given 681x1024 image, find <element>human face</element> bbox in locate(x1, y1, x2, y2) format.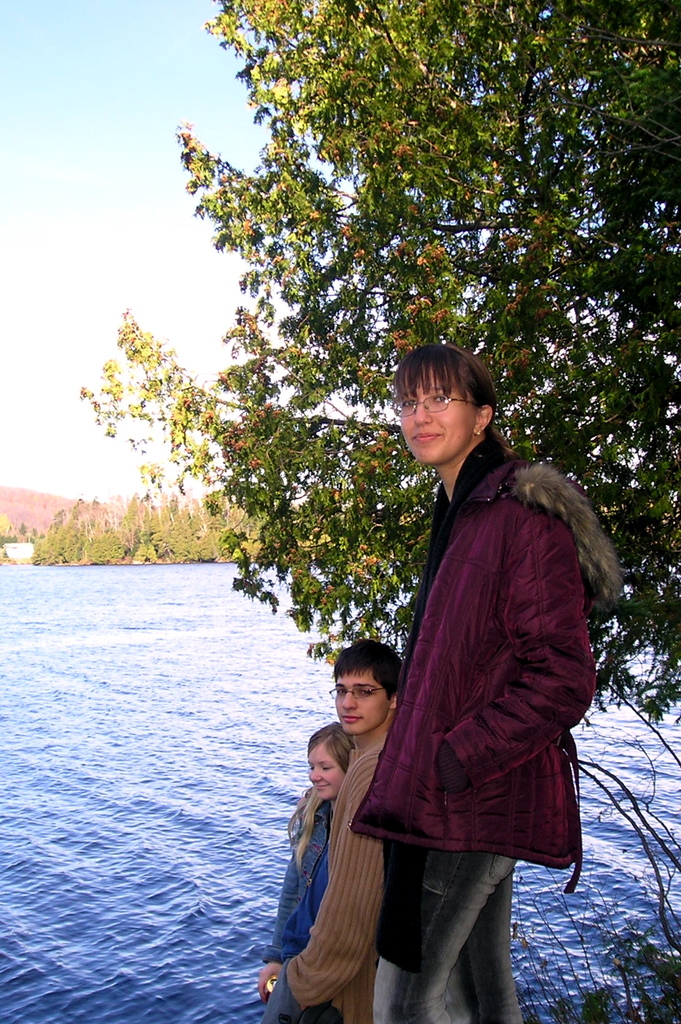
locate(405, 364, 482, 462).
